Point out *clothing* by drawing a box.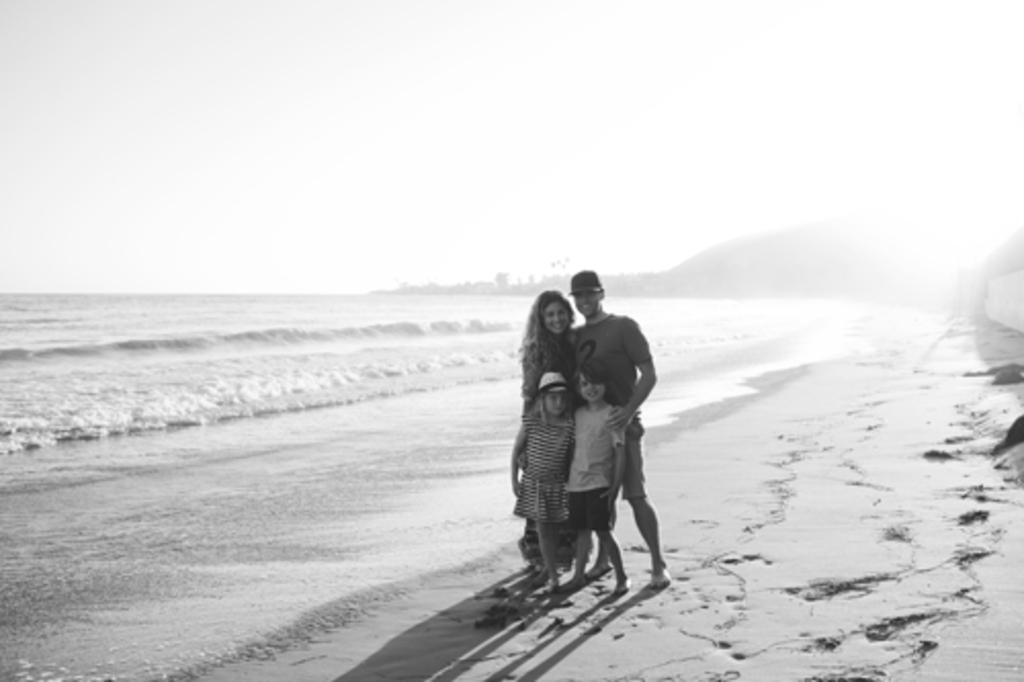
region(520, 408, 578, 522).
